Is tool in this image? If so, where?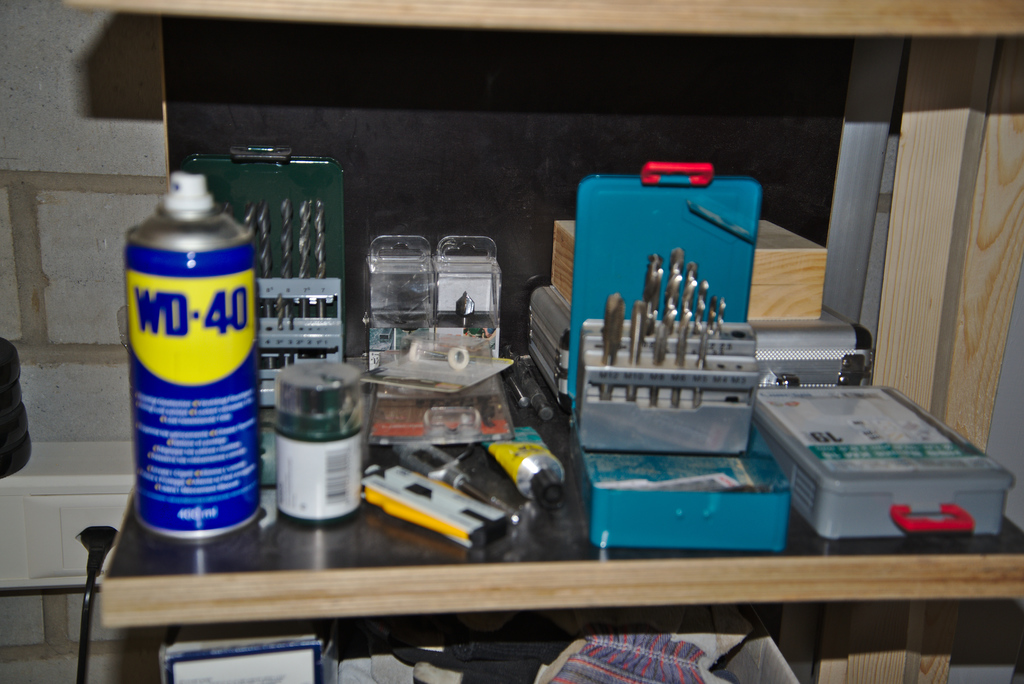
Yes, at crop(645, 318, 675, 414).
